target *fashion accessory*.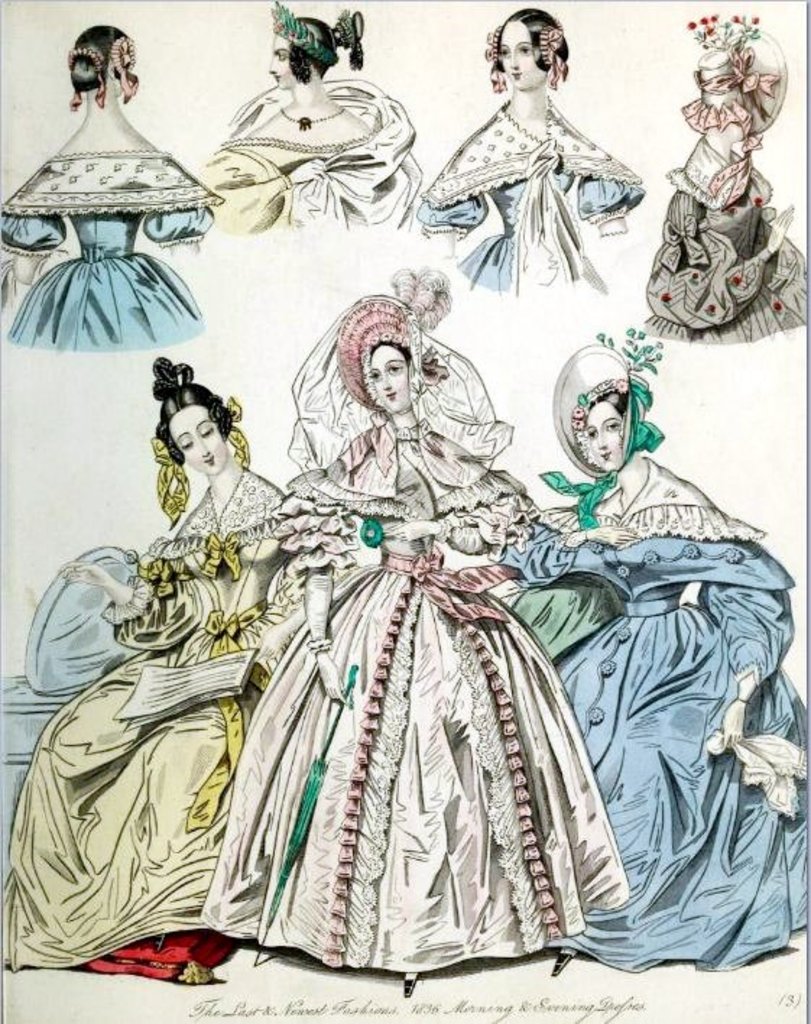
Target region: [150,930,169,950].
